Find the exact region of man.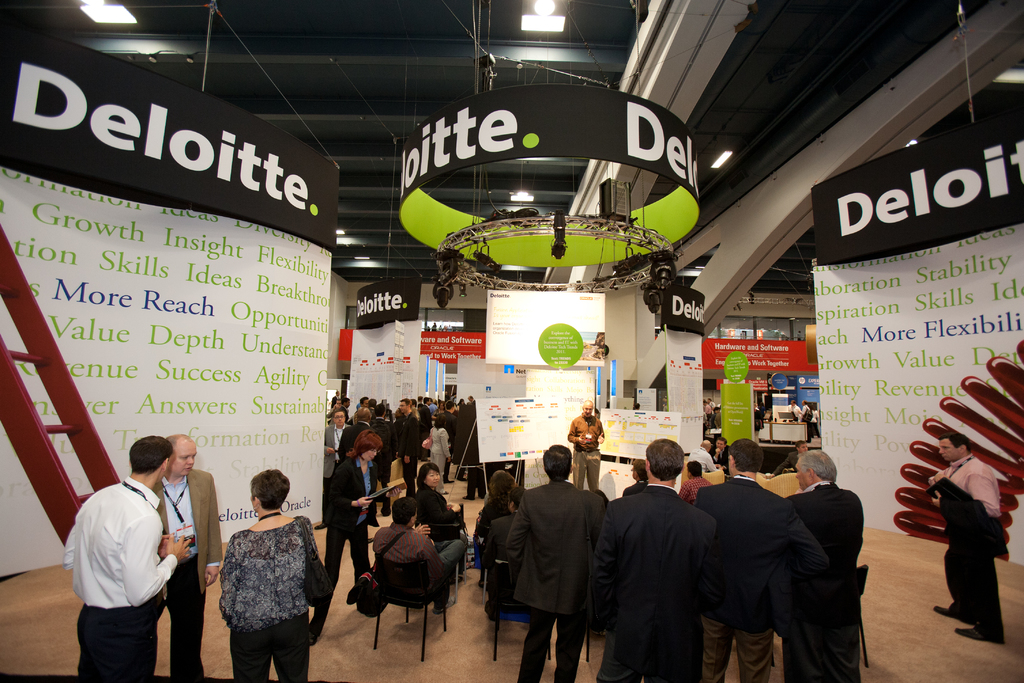
Exact region: <bbox>794, 399, 799, 418</bbox>.
